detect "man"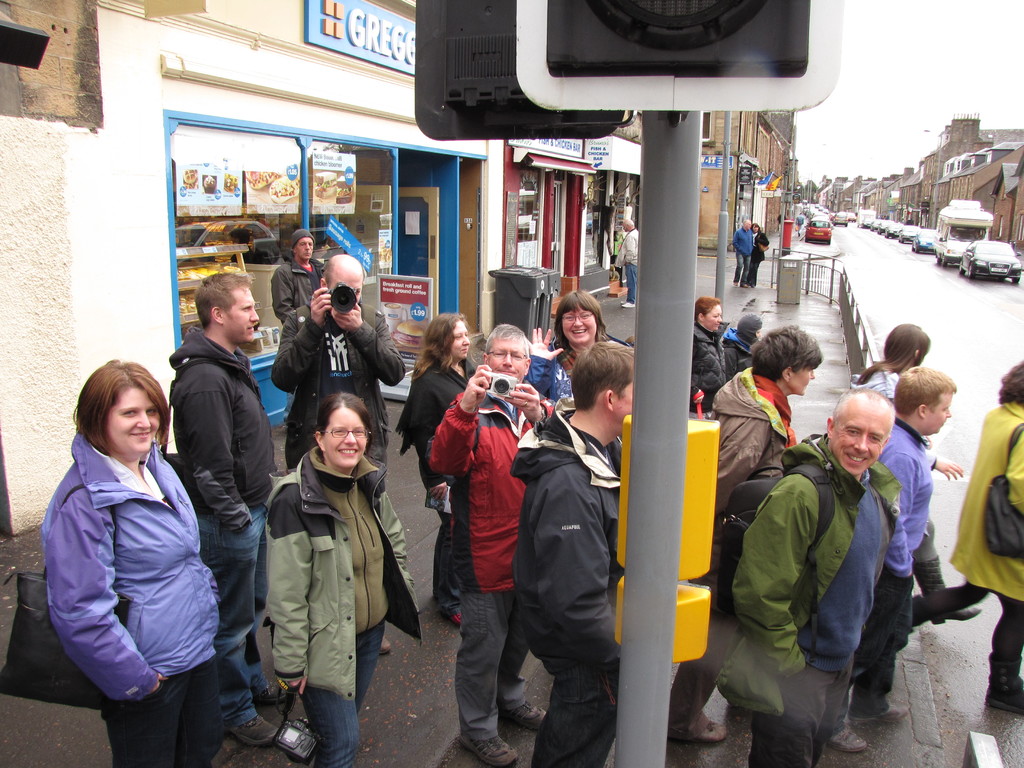
161,265,345,744
